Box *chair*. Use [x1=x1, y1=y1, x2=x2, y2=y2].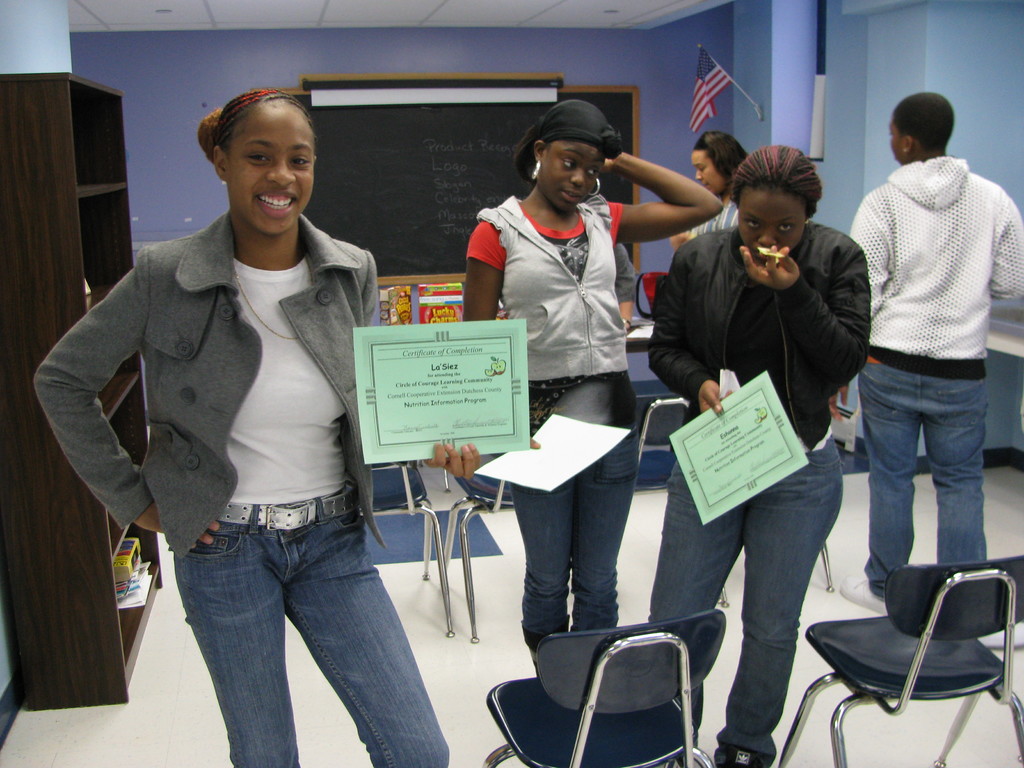
[x1=412, y1=458, x2=451, y2=490].
